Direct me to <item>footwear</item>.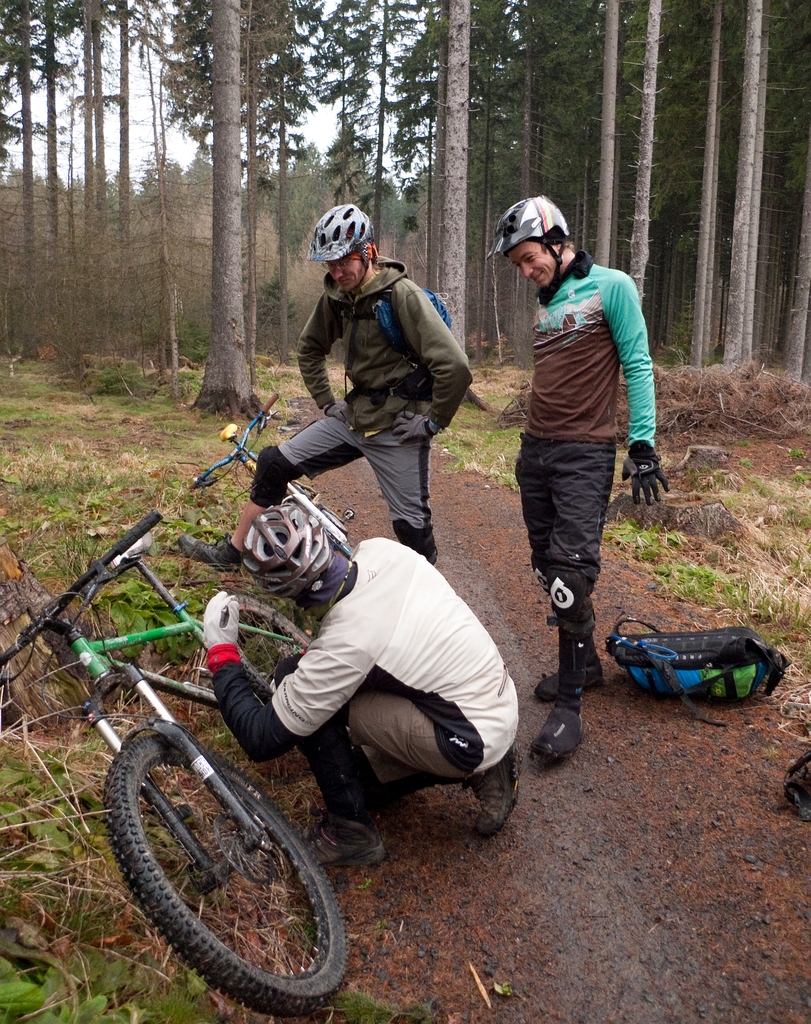
Direction: (left=303, top=812, right=395, bottom=875).
